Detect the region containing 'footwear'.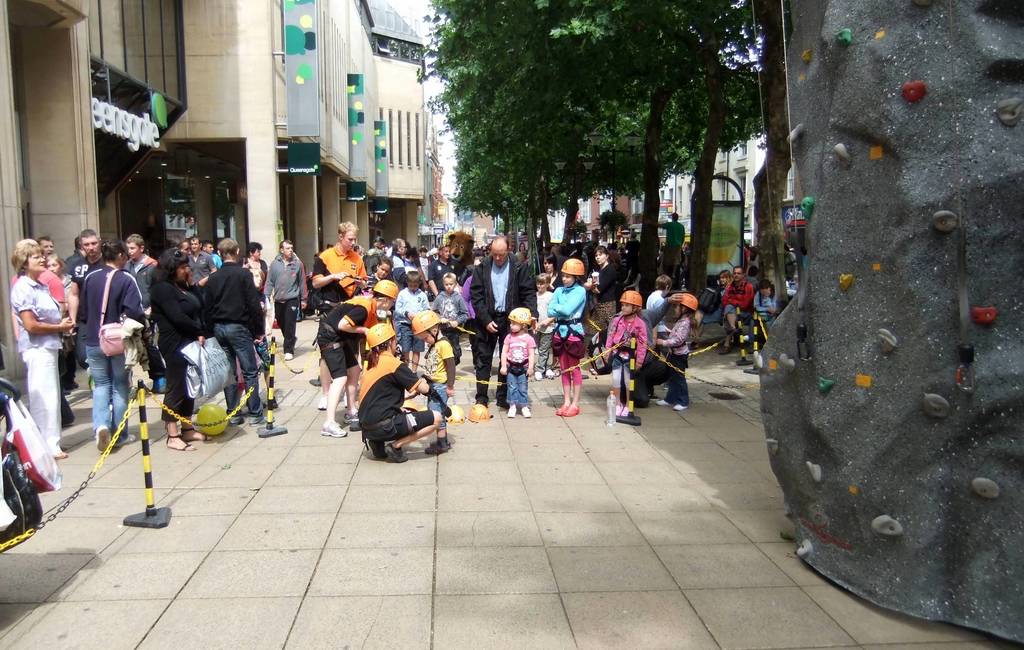
rect(424, 444, 447, 453).
